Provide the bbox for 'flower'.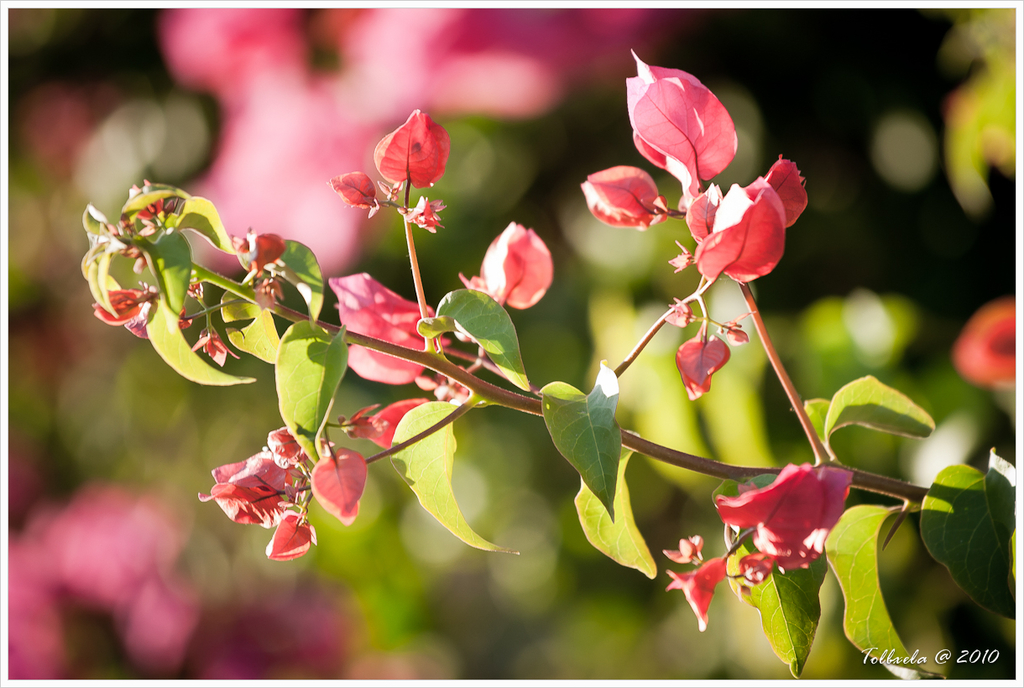
select_region(716, 470, 855, 581).
